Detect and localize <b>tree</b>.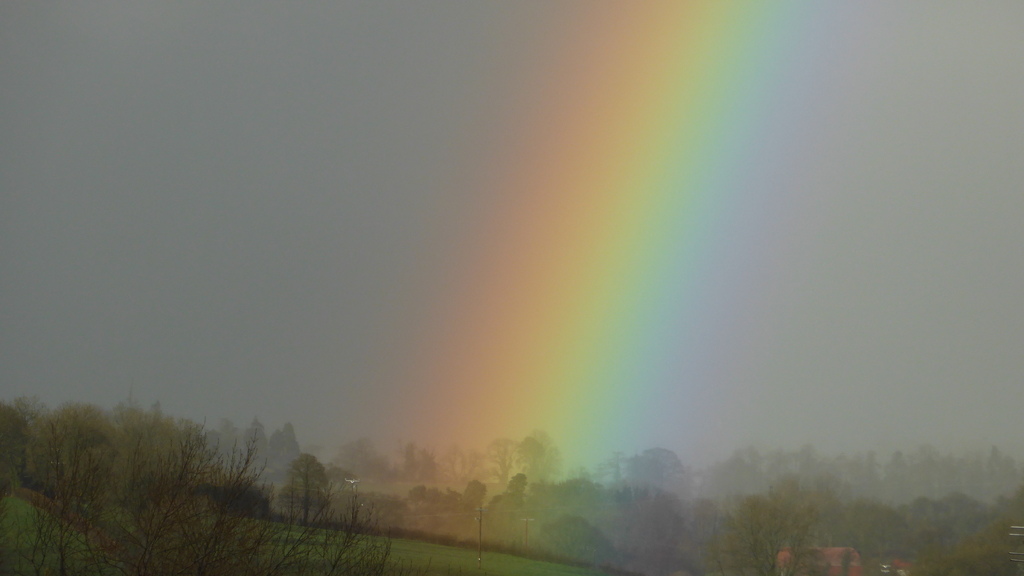
Localized at locate(257, 411, 297, 507).
